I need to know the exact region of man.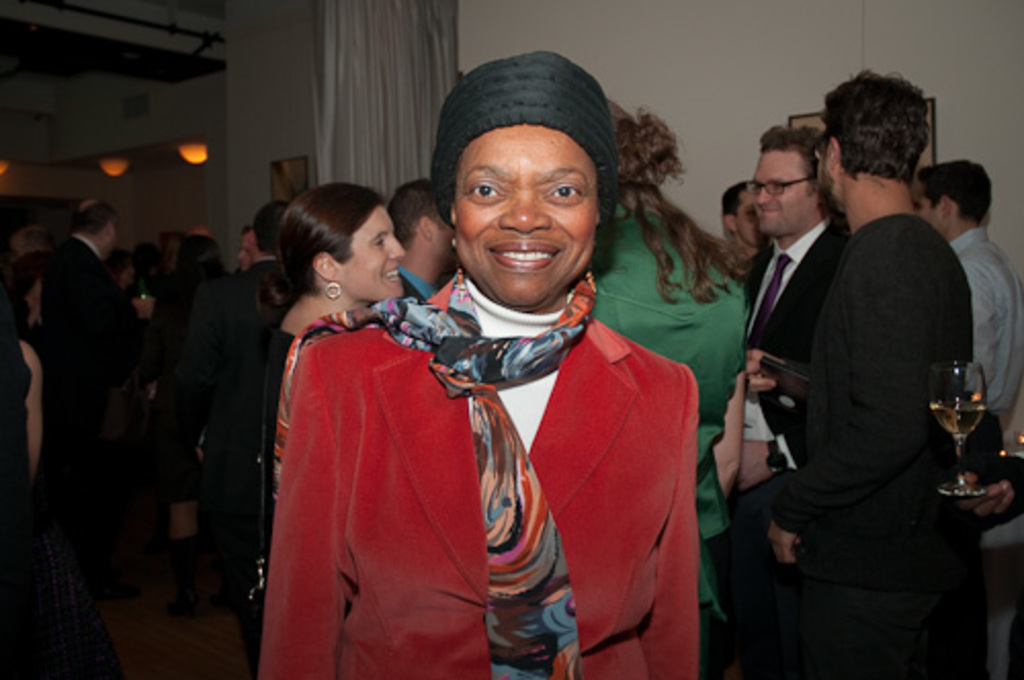
Region: {"x1": 653, "y1": 70, "x2": 979, "y2": 660}.
